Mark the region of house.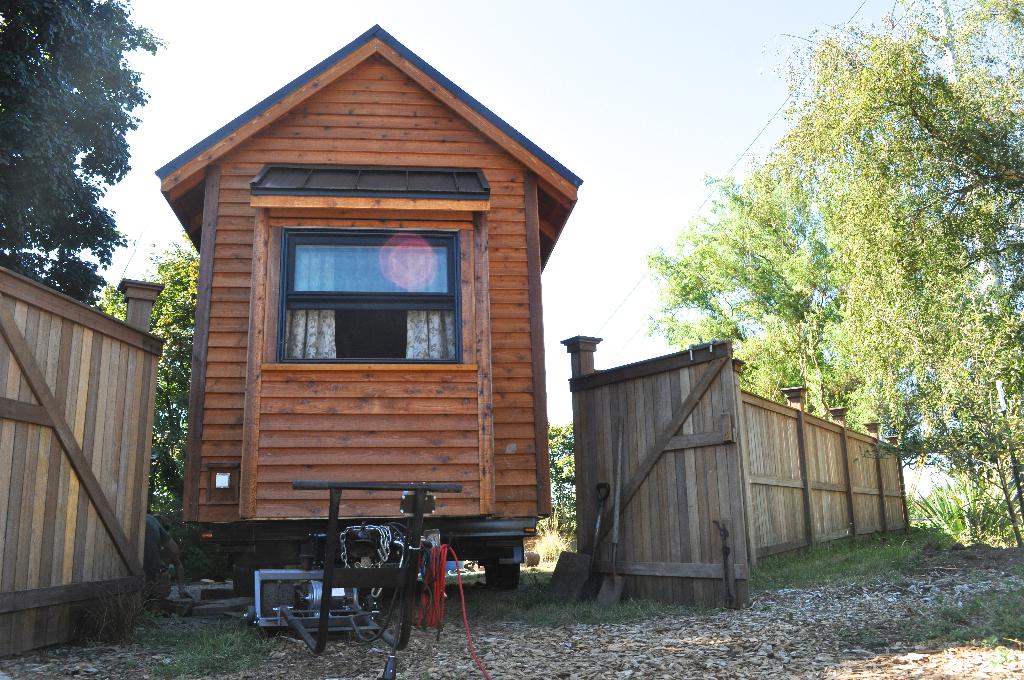
Region: {"left": 148, "top": 16, "right": 586, "bottom": 562}.
